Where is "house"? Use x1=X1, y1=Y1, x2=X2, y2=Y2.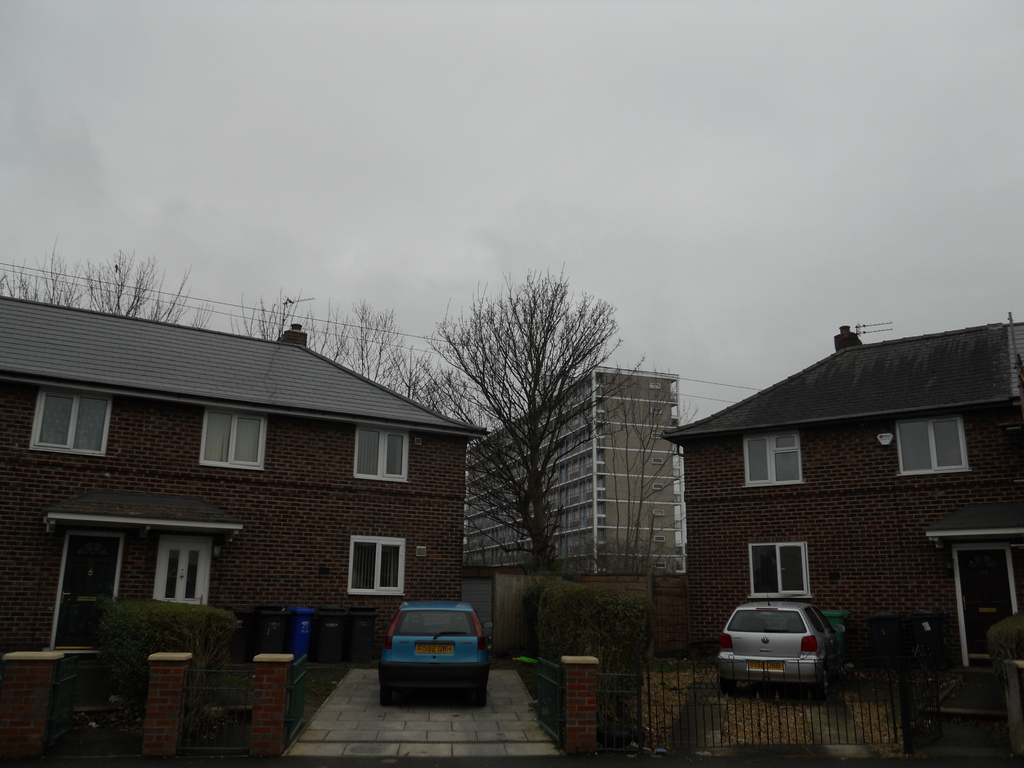
x1=659, y1=318, x2=1023, y2=694.
